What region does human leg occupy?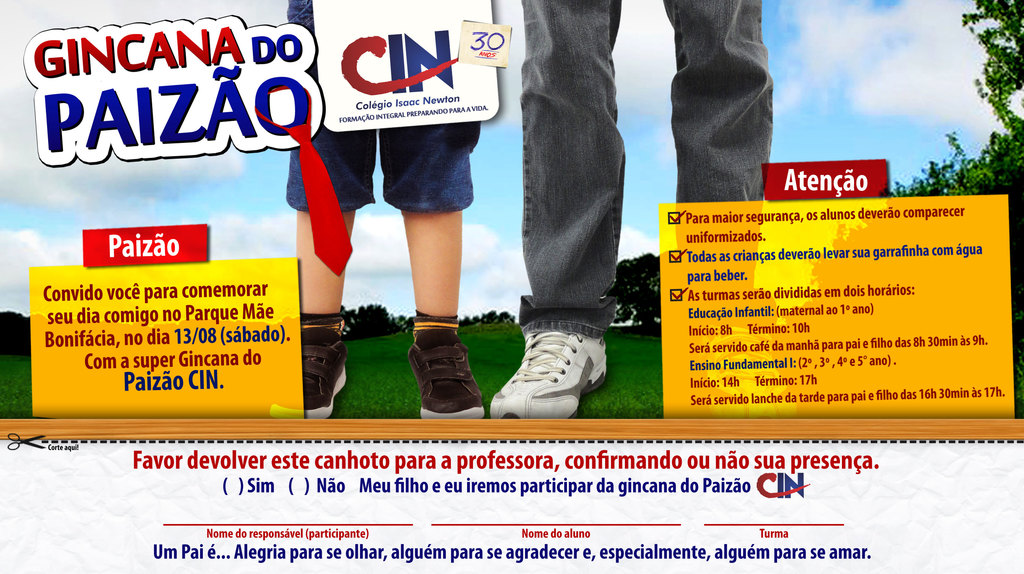
(x1=662, y1=0, x2=775, y2=365).
